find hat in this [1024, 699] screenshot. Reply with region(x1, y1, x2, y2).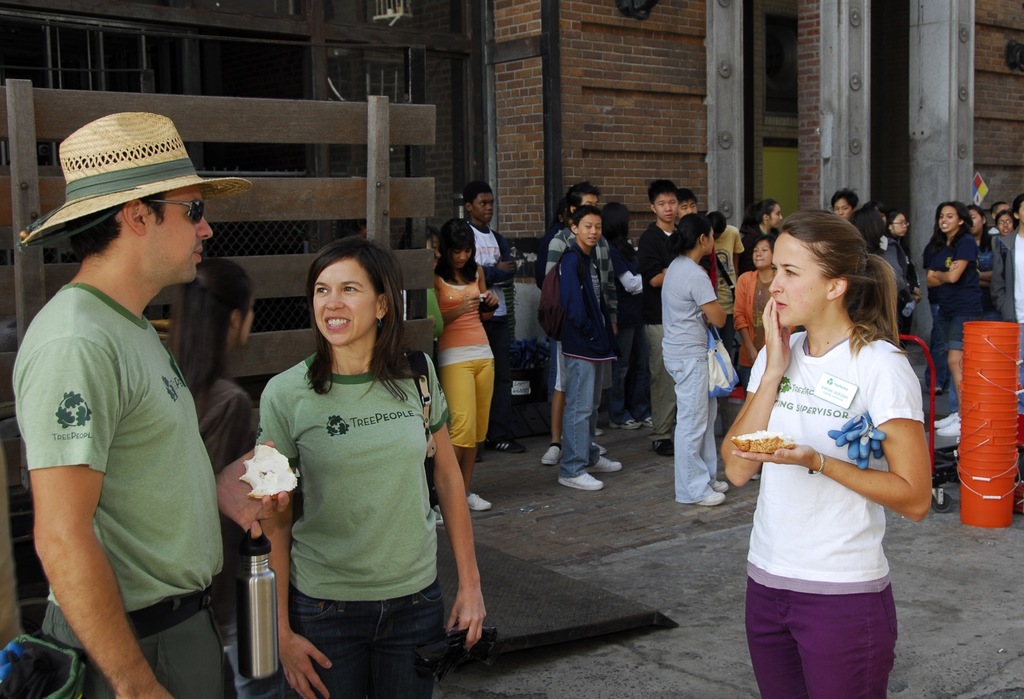
region(13, 109, 252, 248).
